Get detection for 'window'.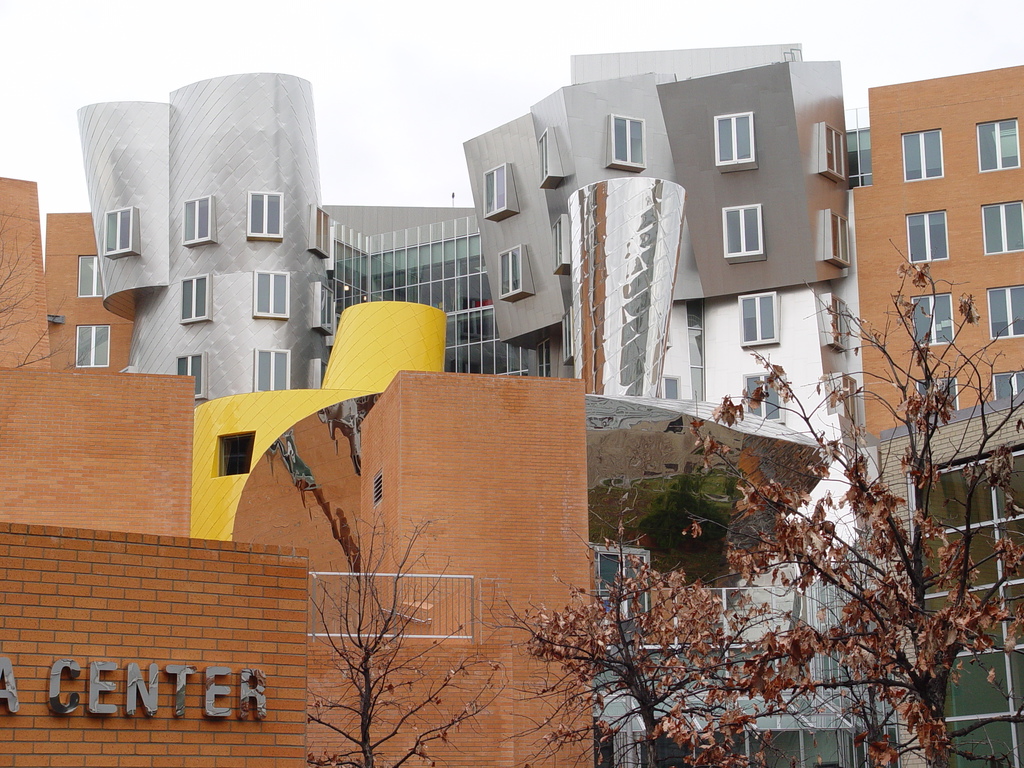
Detection: (x1=823, y1=122, x2=844, y2=188).
